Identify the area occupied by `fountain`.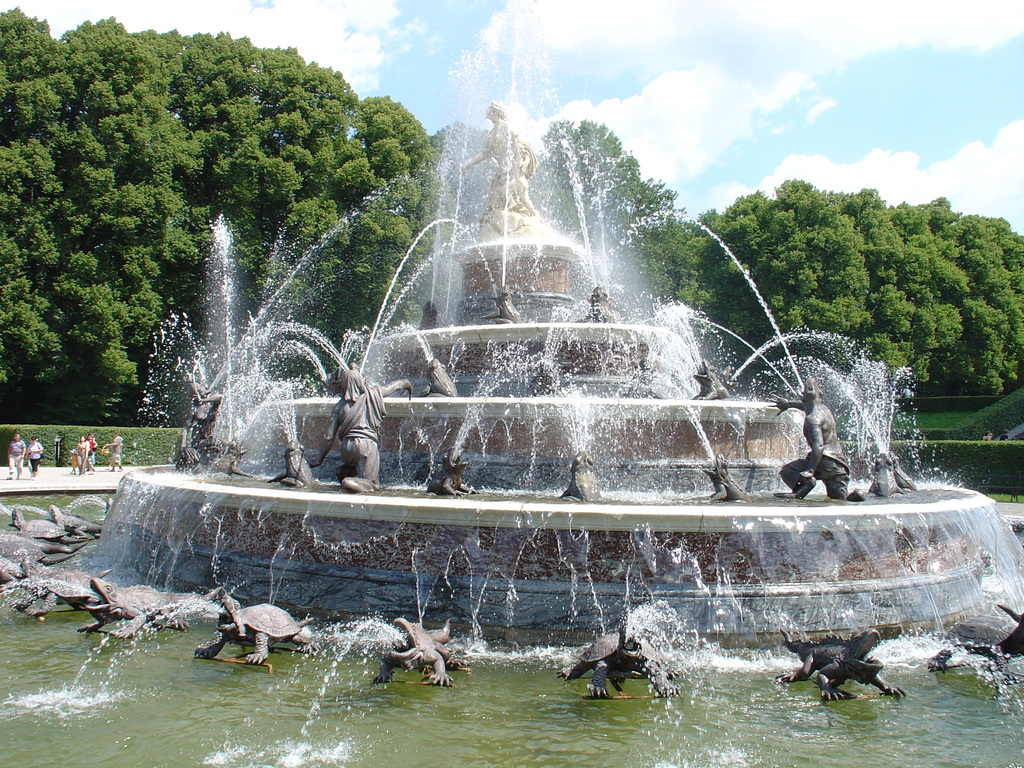
Area: select_region(110, 106, 925, 657).
